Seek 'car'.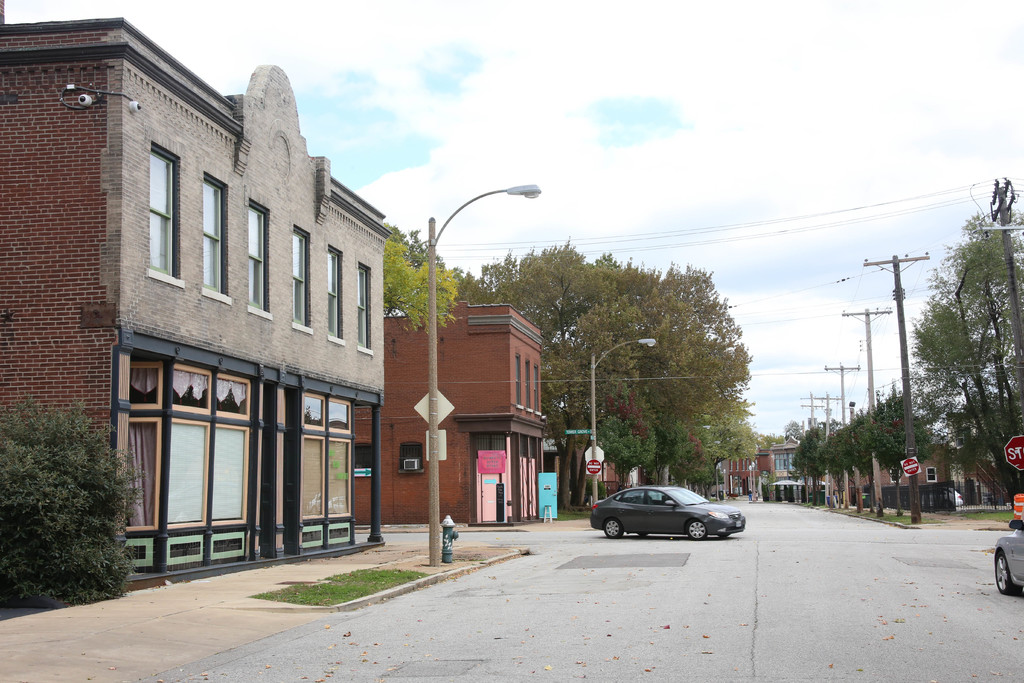
587, 484, 742, 541.
